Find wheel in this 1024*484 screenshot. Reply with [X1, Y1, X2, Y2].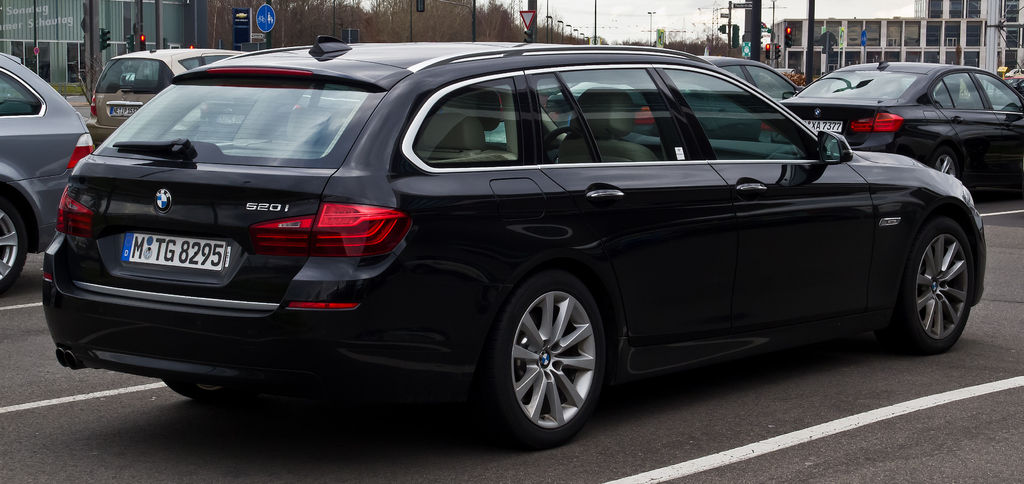
[0, 199, 27, 297].
